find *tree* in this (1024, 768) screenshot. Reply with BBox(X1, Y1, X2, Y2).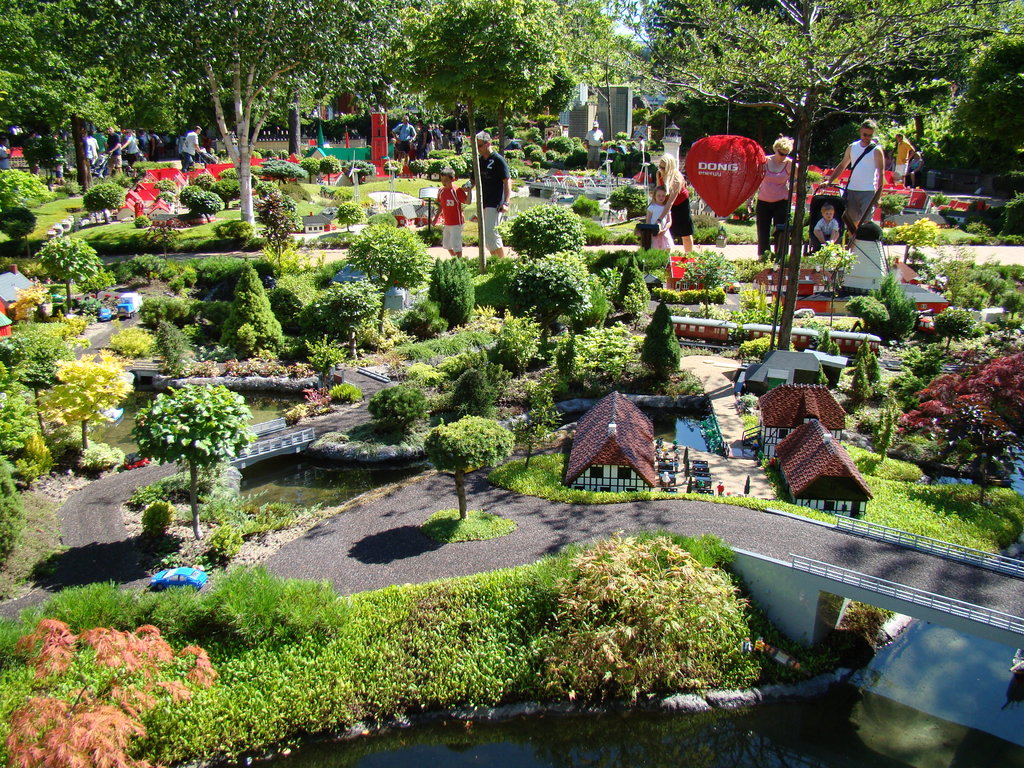
BBox(156, 192, 174, 205).
